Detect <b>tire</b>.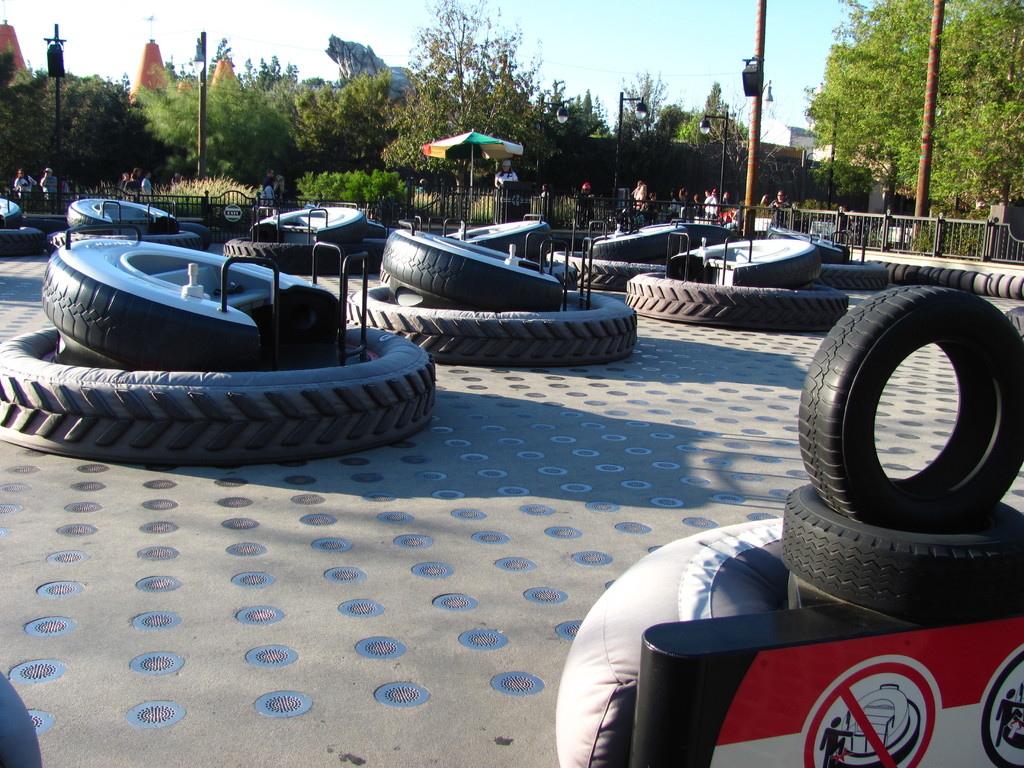
Detected at 1006,306,1023,338.
